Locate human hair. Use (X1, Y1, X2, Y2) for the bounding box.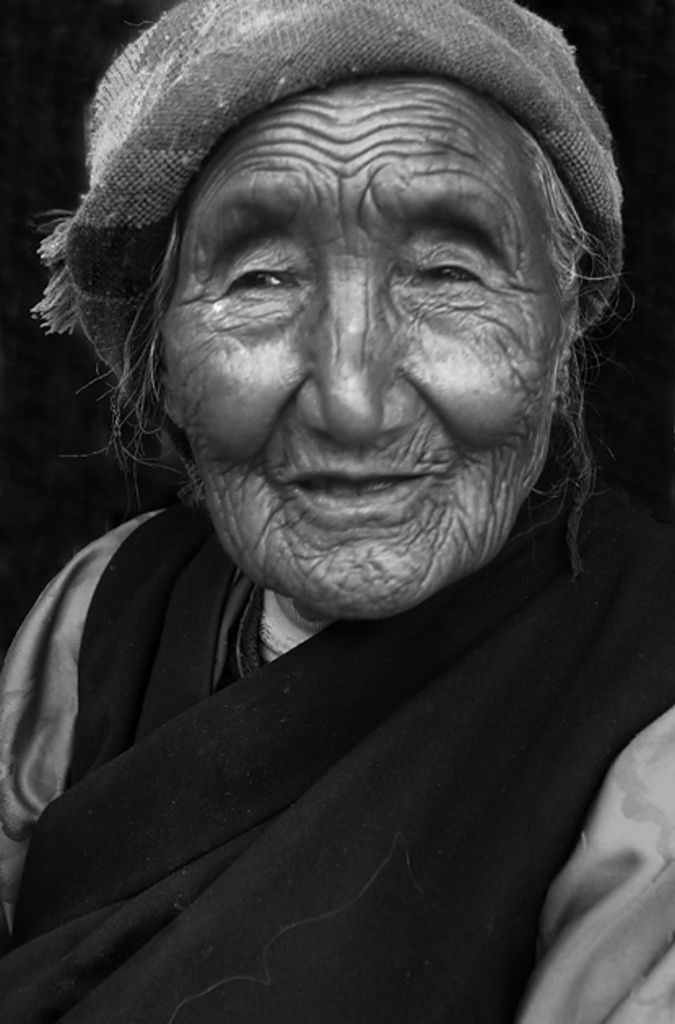
(46, 102, 629, 613).
